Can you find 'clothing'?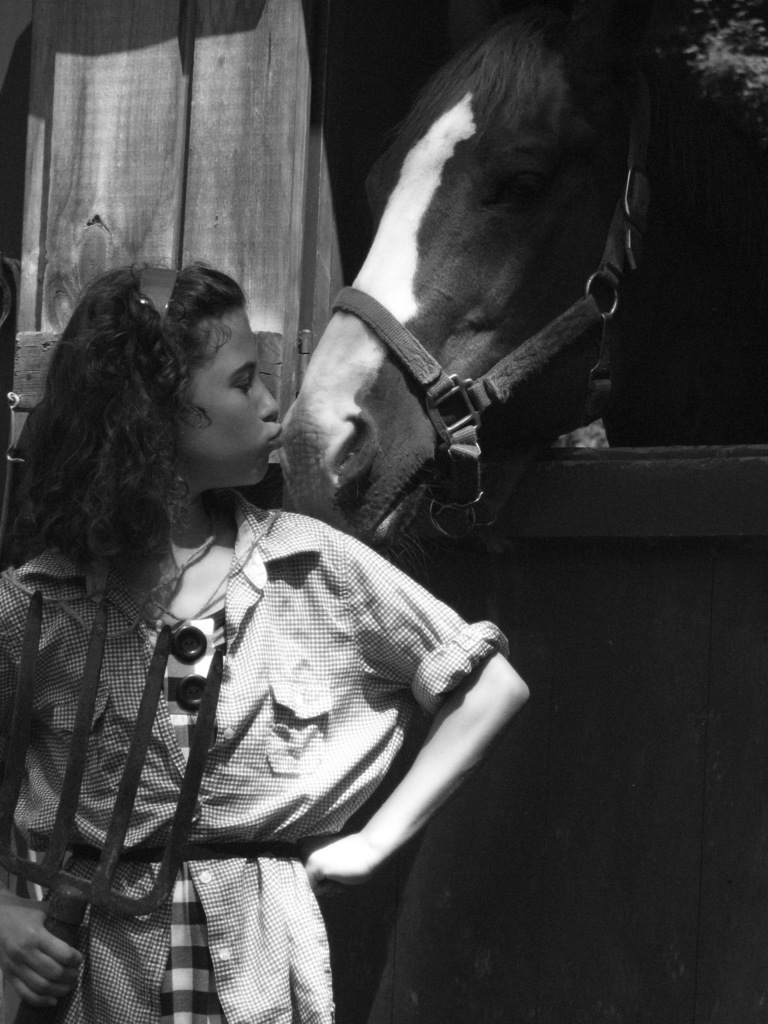
Yes, bounding box: left=7, top=450, right=452, bottom=1008.
